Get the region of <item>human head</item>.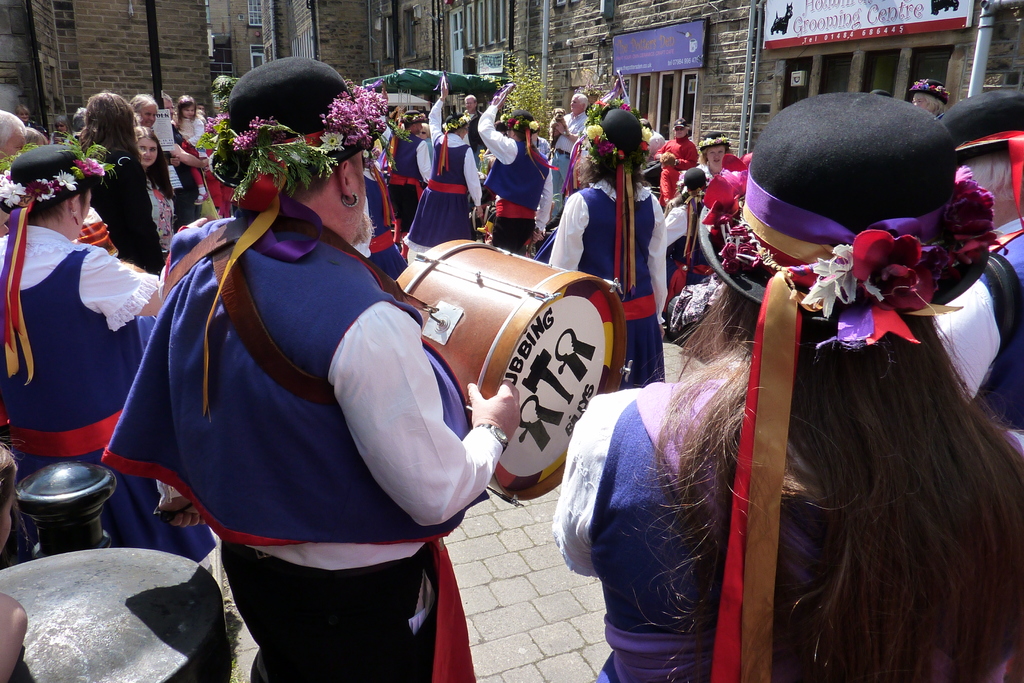
x1=500, y1=110, x2=539, y2=142.
